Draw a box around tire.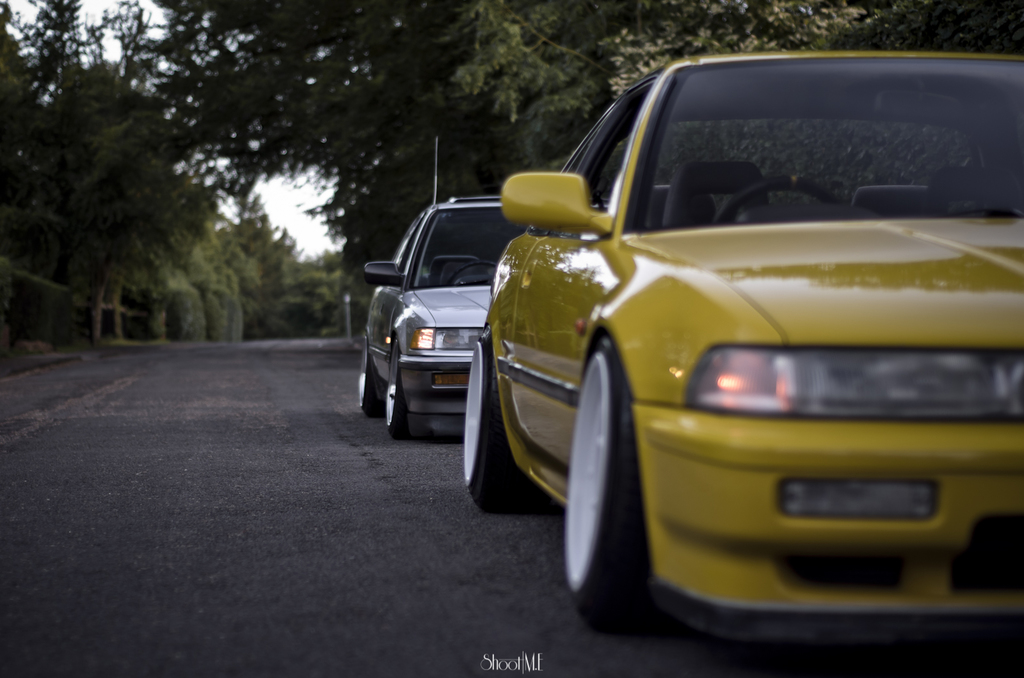
left=572, top=304, right=658, bottom=651.
